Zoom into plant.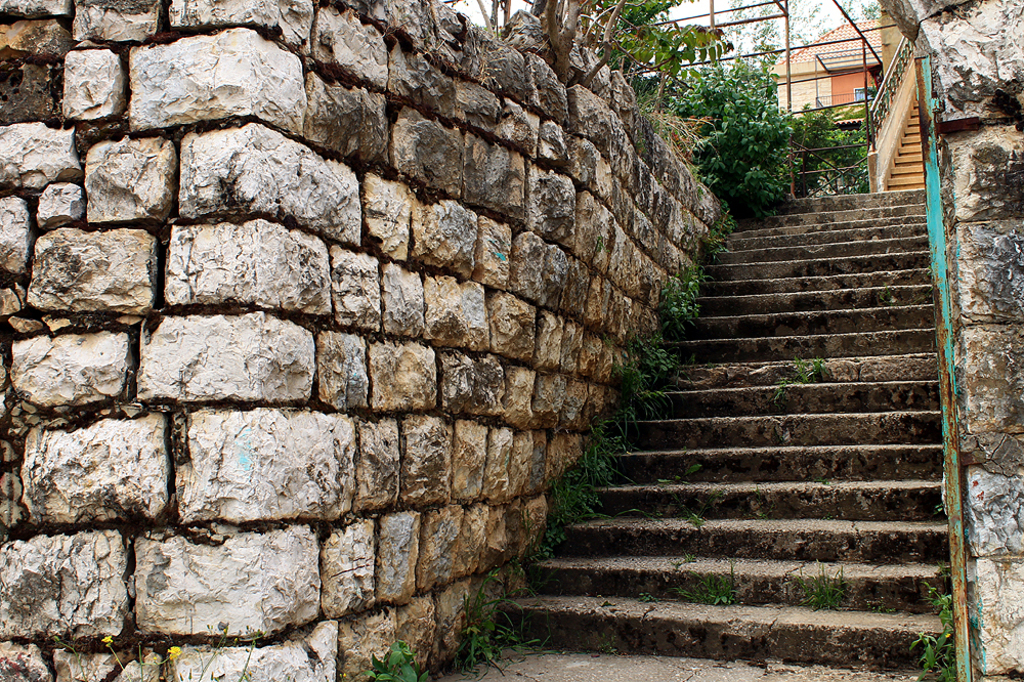
Zoom target: box=[788, 562, 853, 610].
